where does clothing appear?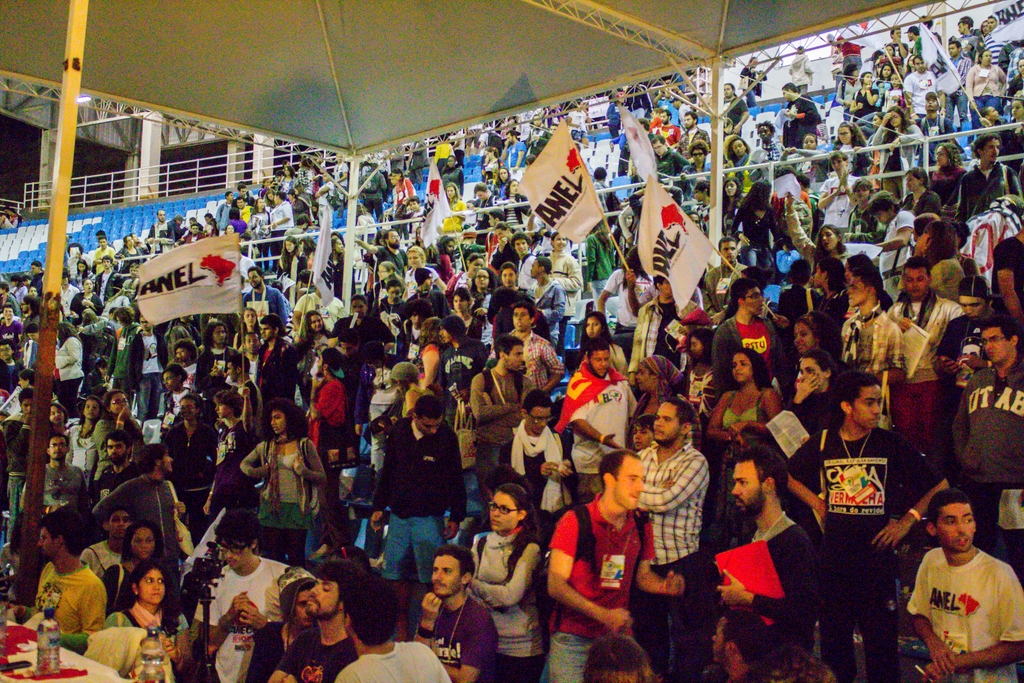
Appears at <region>35, 566, 106, 634</region>.
